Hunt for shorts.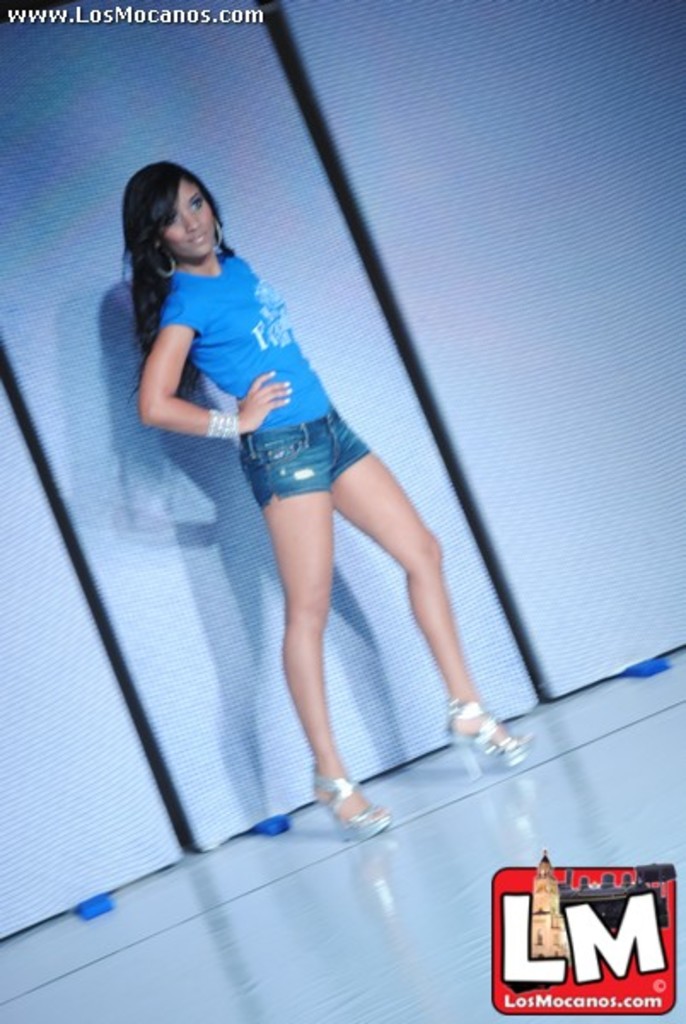
Hunted down at <region>229, 428, 355, 483</region>.
